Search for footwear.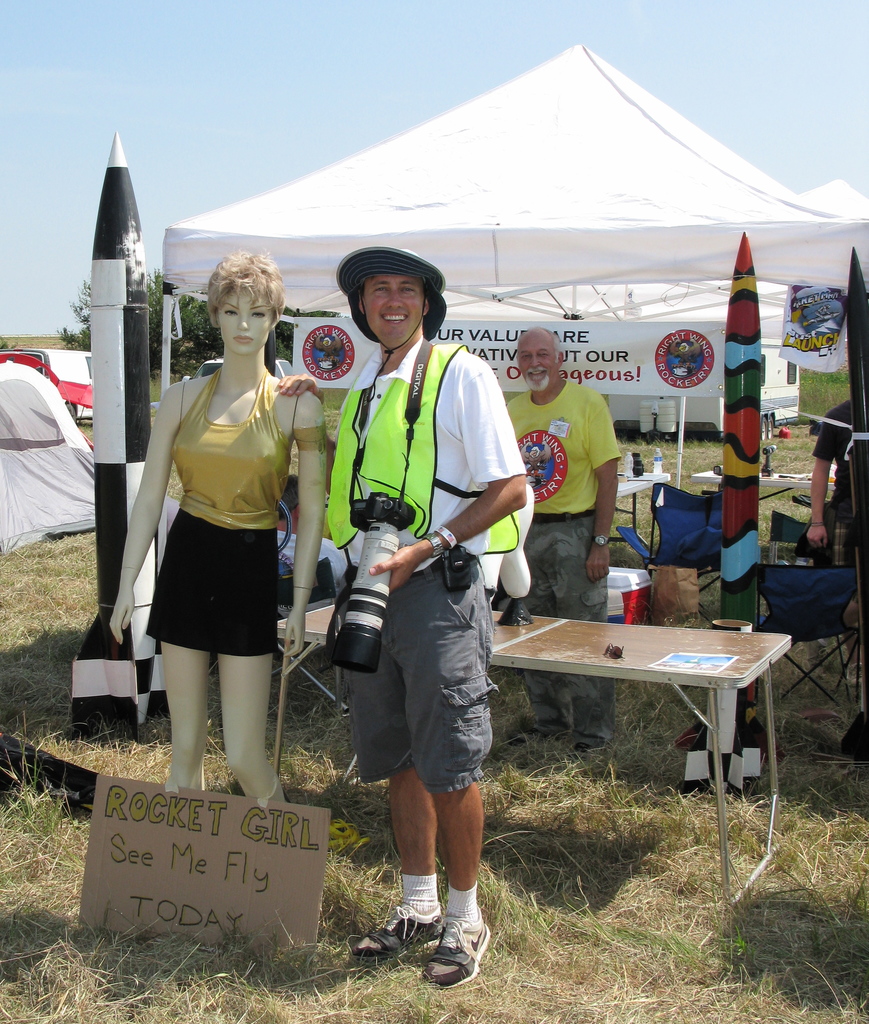
Found at <region>378, 862, 484, 976</region>.
